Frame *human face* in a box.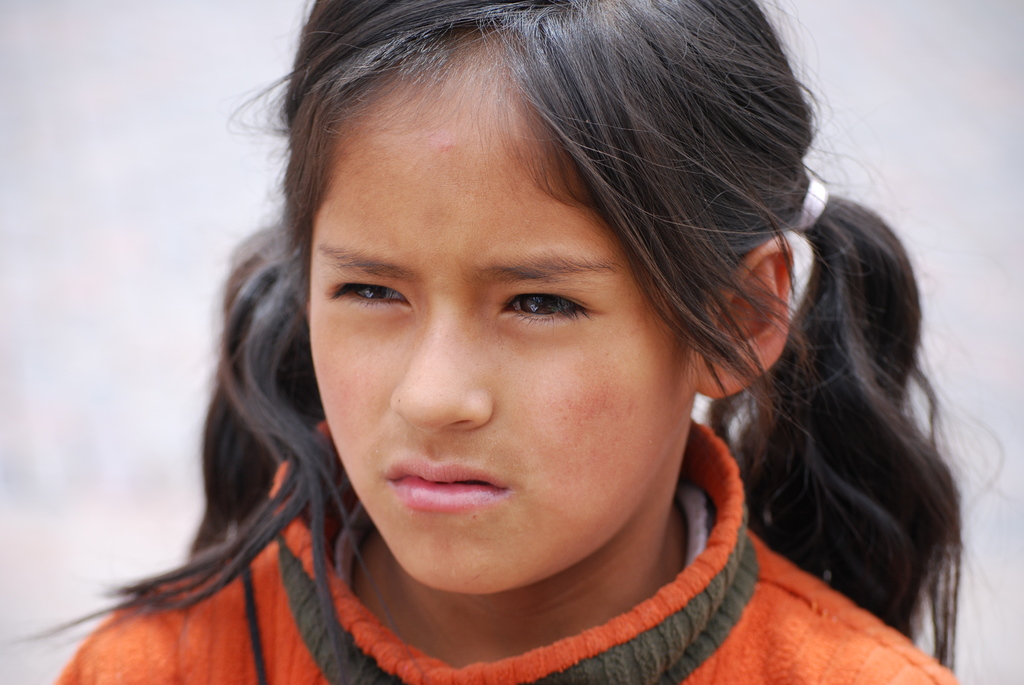
x1=310 y1=20 x2=692 y2=589.
